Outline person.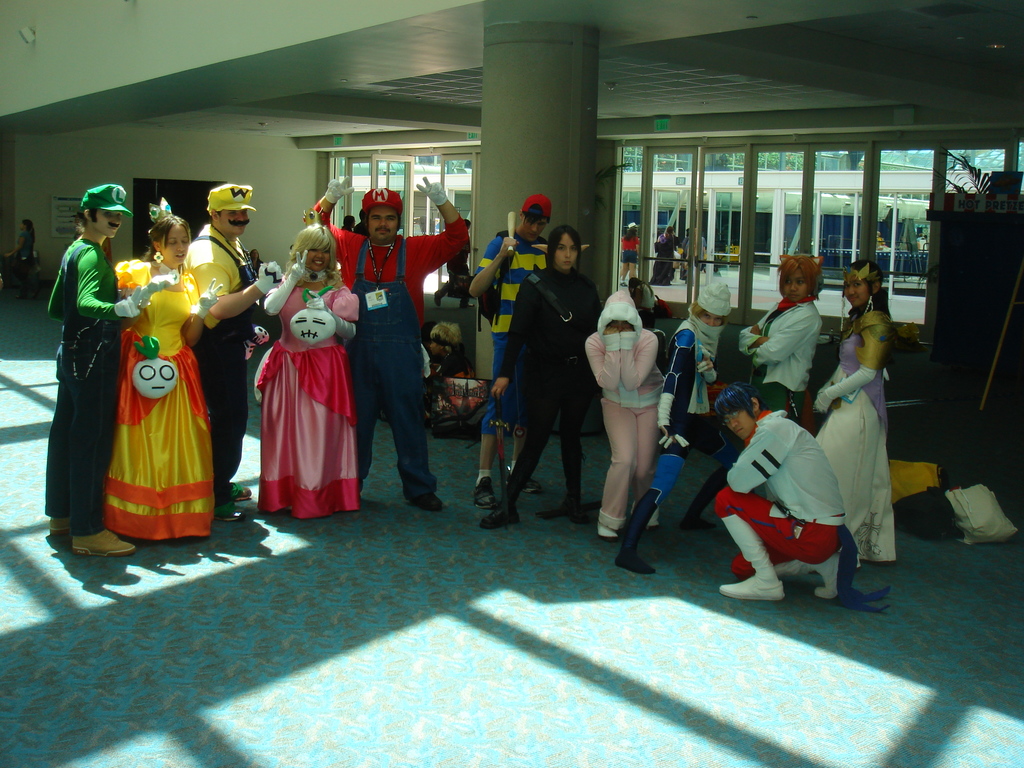
Outline: {"x1": 310, "y1": 175, "x2": 461, "y2": 523}.
